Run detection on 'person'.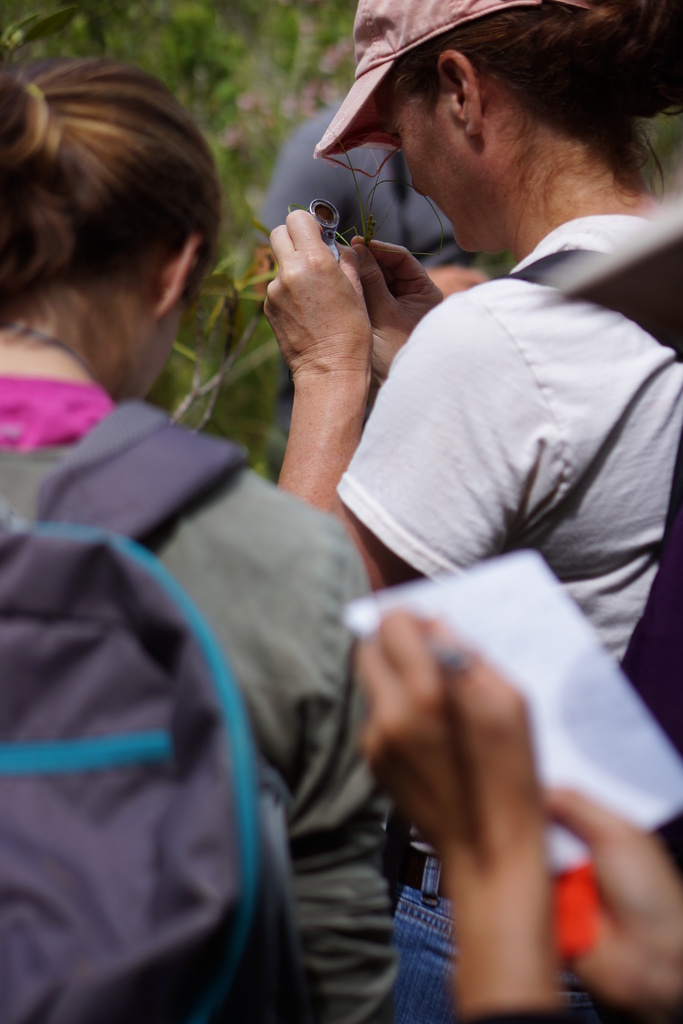
Result: box=[0, 56, 402, 1023].
